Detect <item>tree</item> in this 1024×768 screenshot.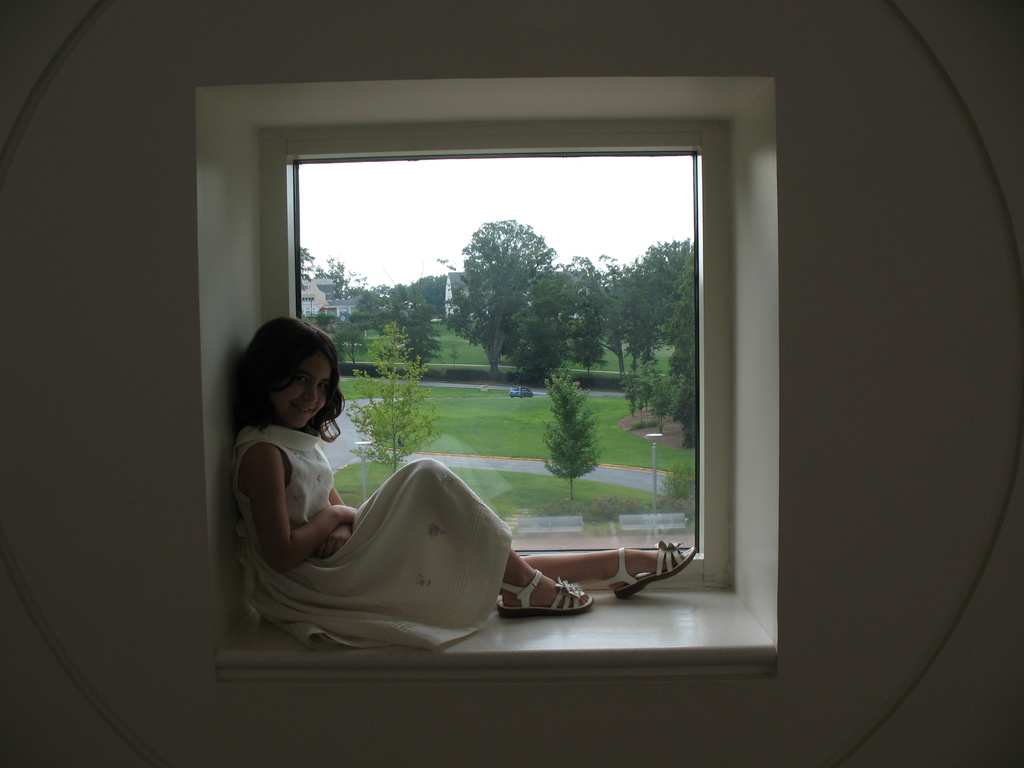
Detection: 326/320/367/364.
